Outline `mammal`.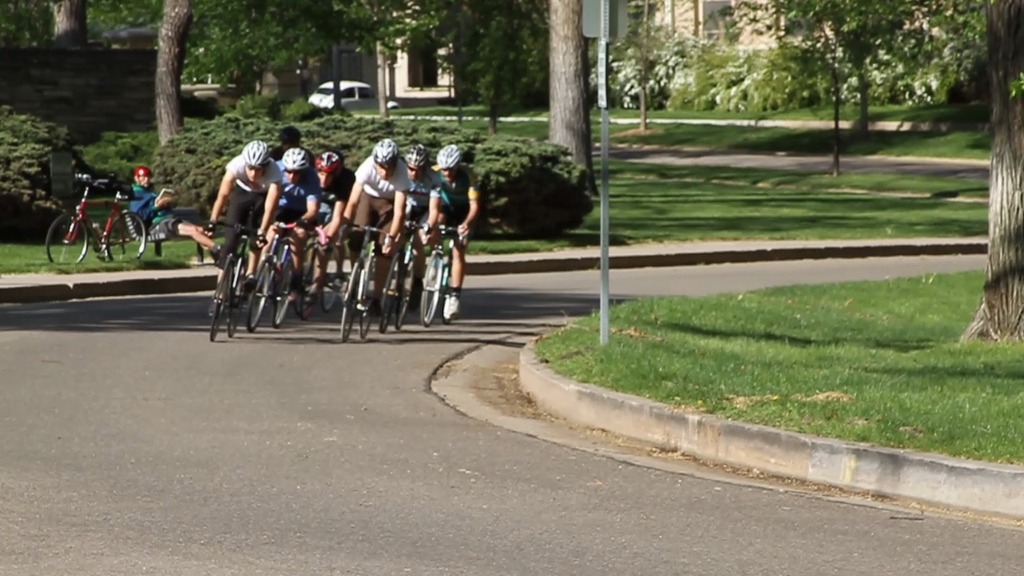
Outline: <bbox>382, 140, 444, 305</bbox>.
